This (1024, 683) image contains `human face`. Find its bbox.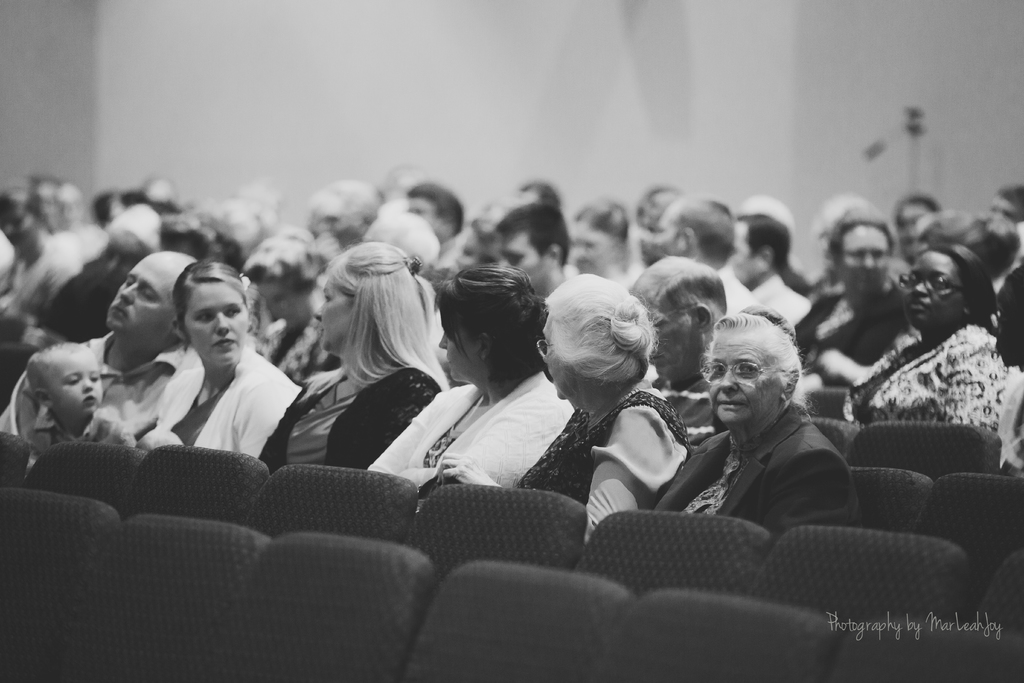
184, 284, 251, 365.
